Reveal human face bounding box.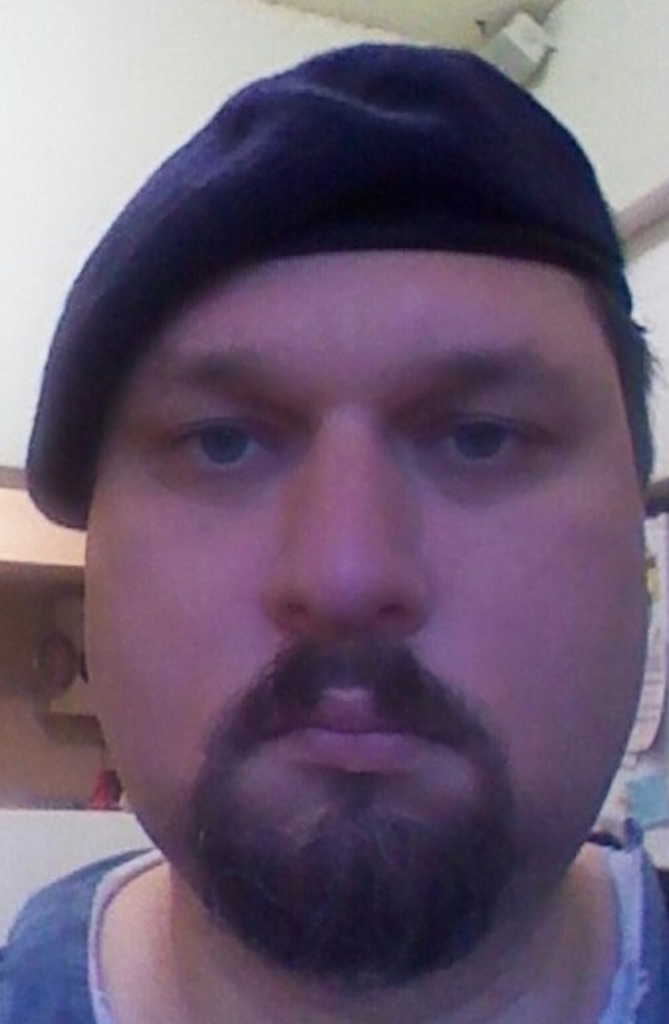
Revealed: locate(22, 101, 655, 945).
